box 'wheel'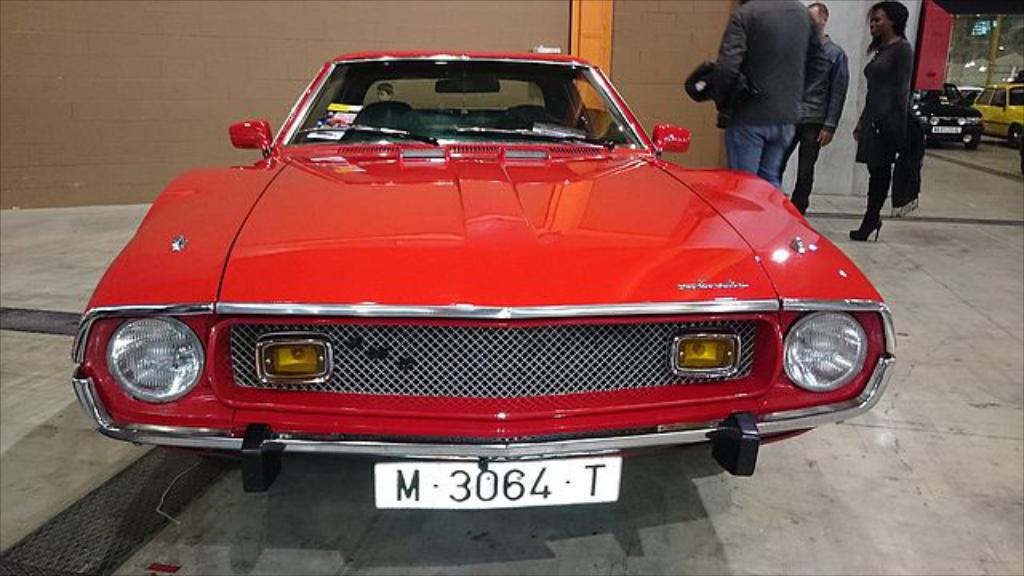
l=965, t=130, r=981, b=152
